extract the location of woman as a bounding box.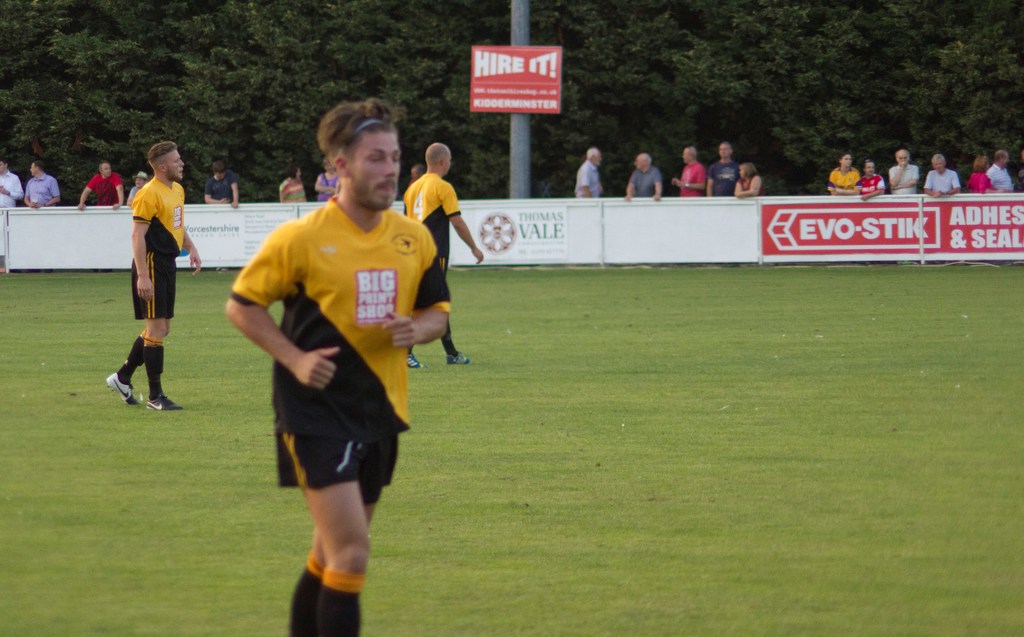
732:167:765:196.
